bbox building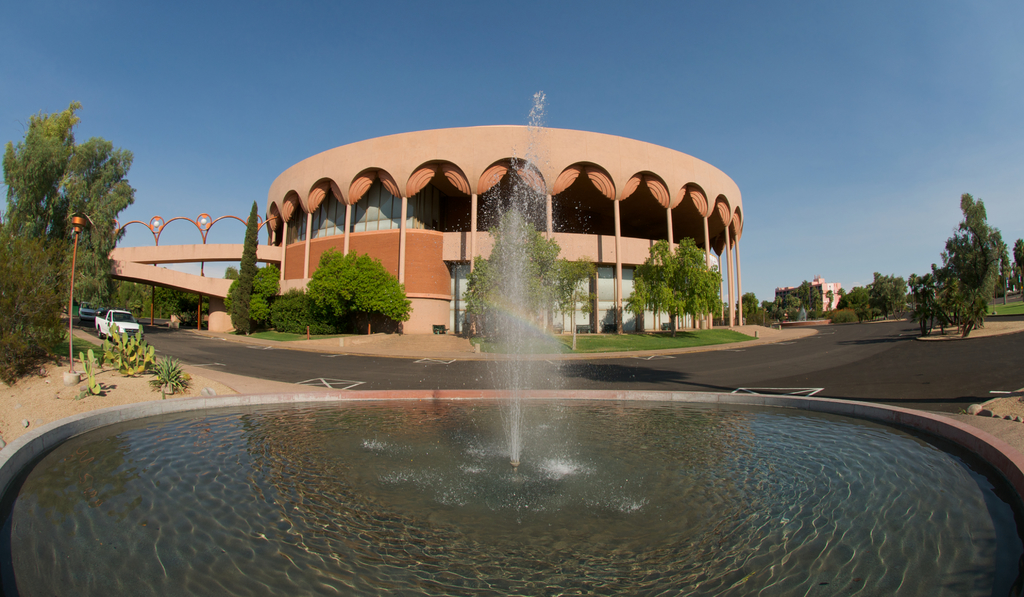
(264,124,744,337)
